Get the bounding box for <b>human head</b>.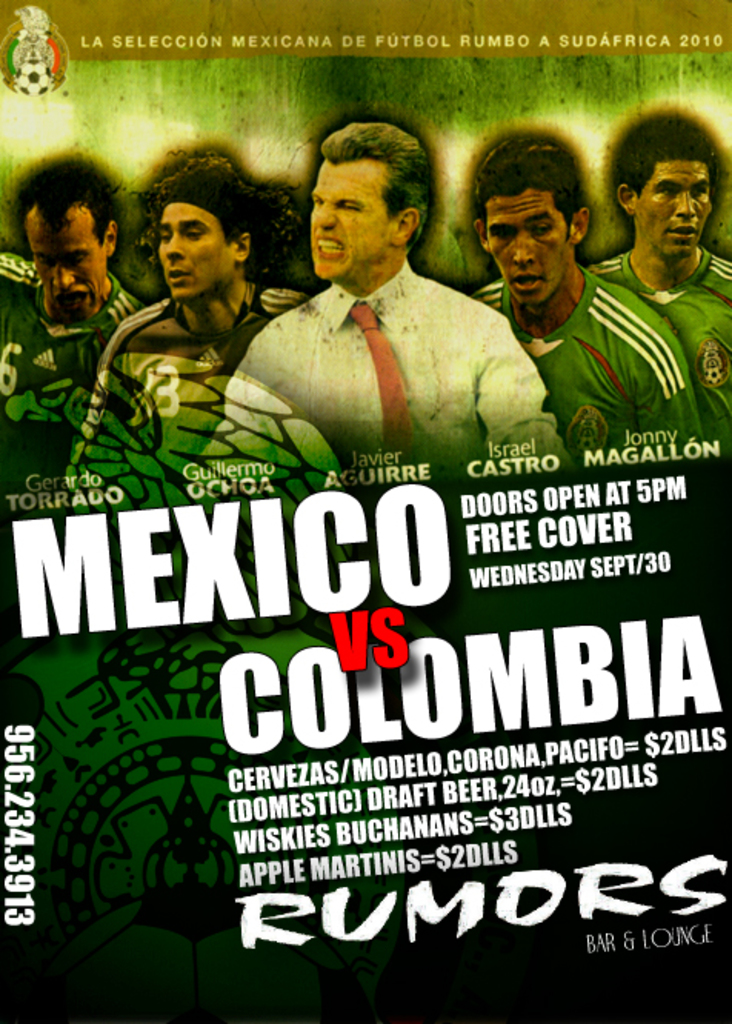
467:126:598:303.
